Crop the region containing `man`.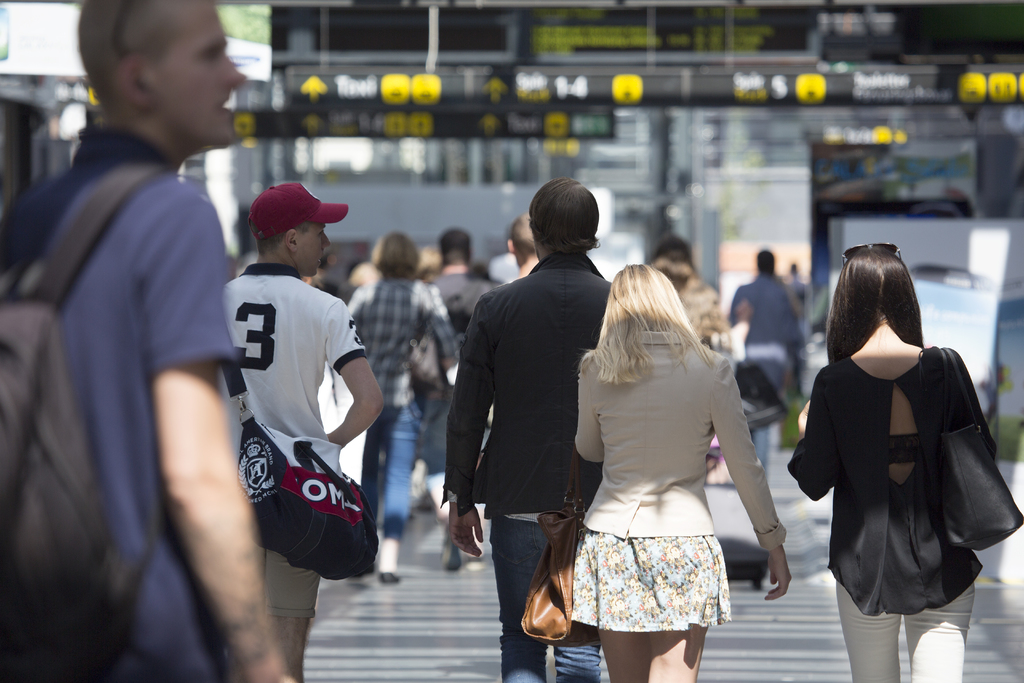
Crop region: <bbox>508, 217, 535, 276</bbox>.
